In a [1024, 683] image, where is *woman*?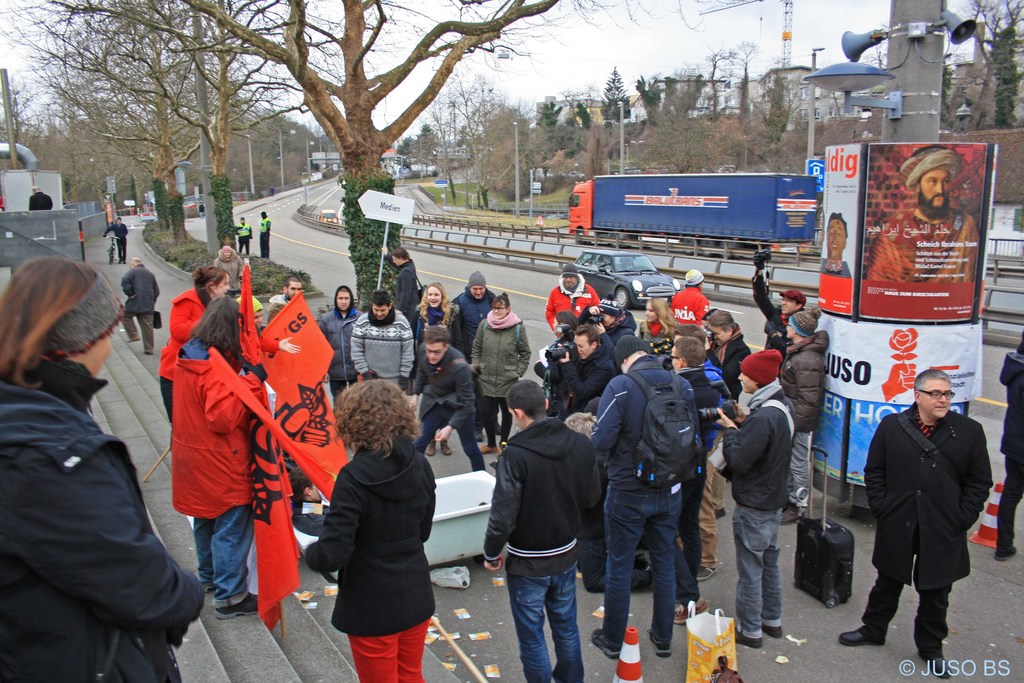
531/304/586/415.
